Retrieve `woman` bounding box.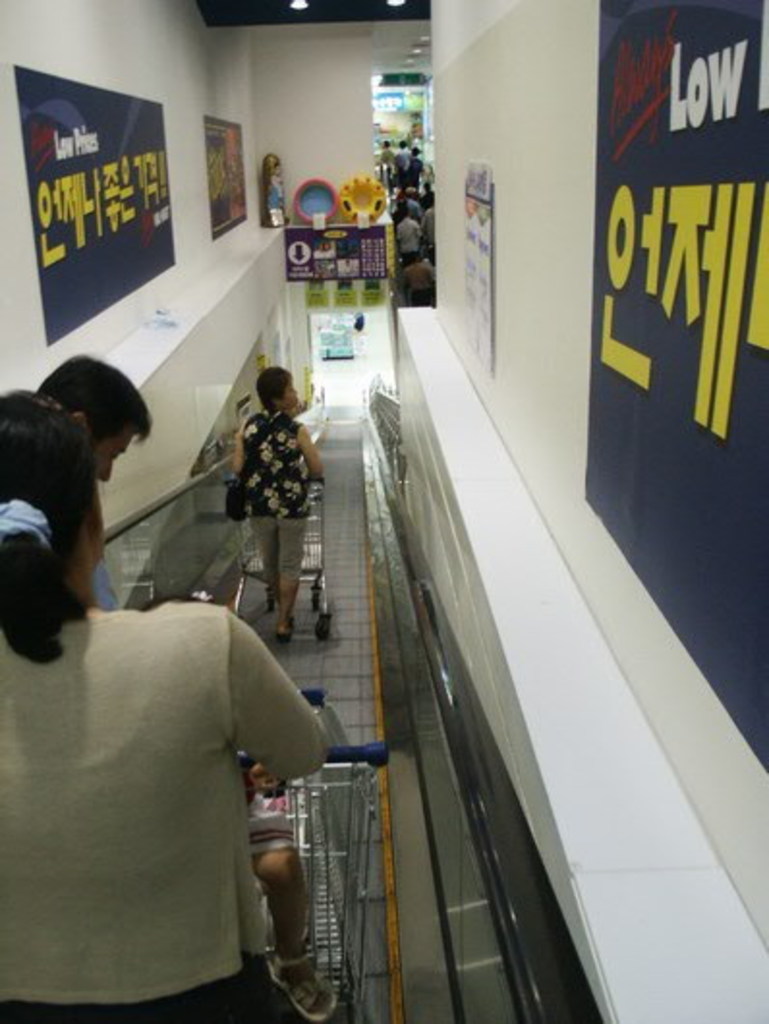
Bounding box: (0, 384, 334, 1022).
